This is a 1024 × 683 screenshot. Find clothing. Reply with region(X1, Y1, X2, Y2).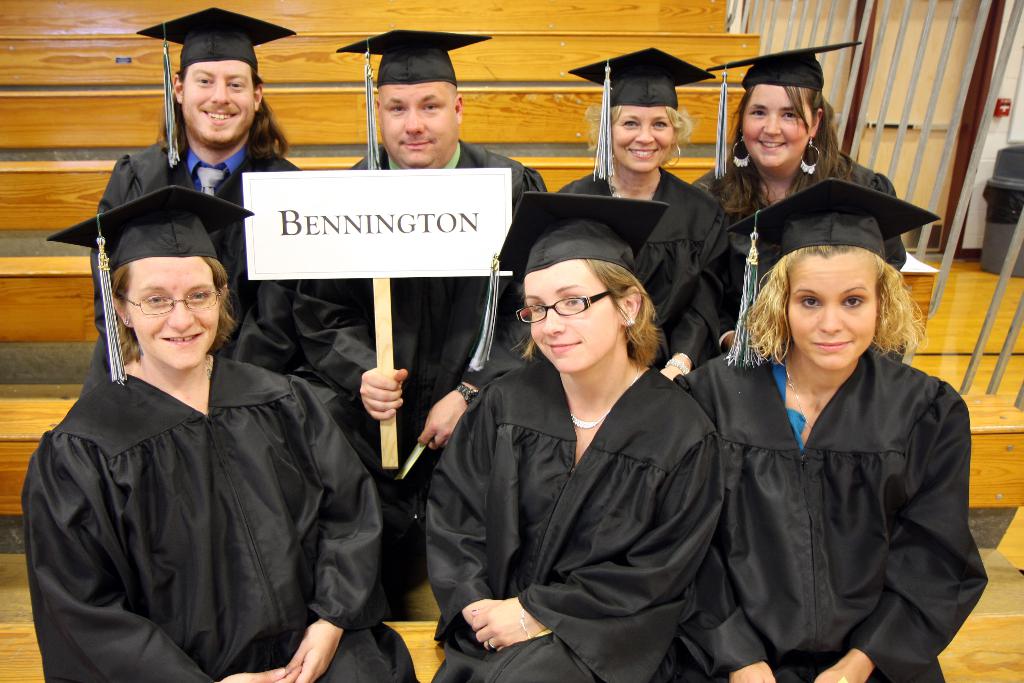
region(689, 145, 906, 313).
